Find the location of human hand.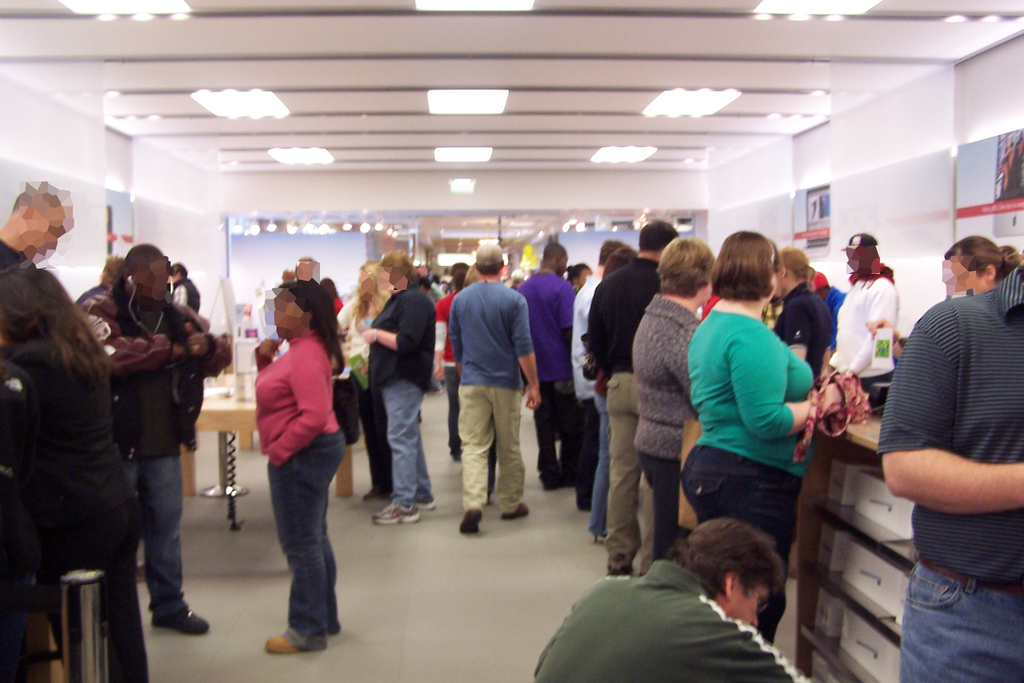
Location: (x1=816, y1=383, x2=842, y2=416).
